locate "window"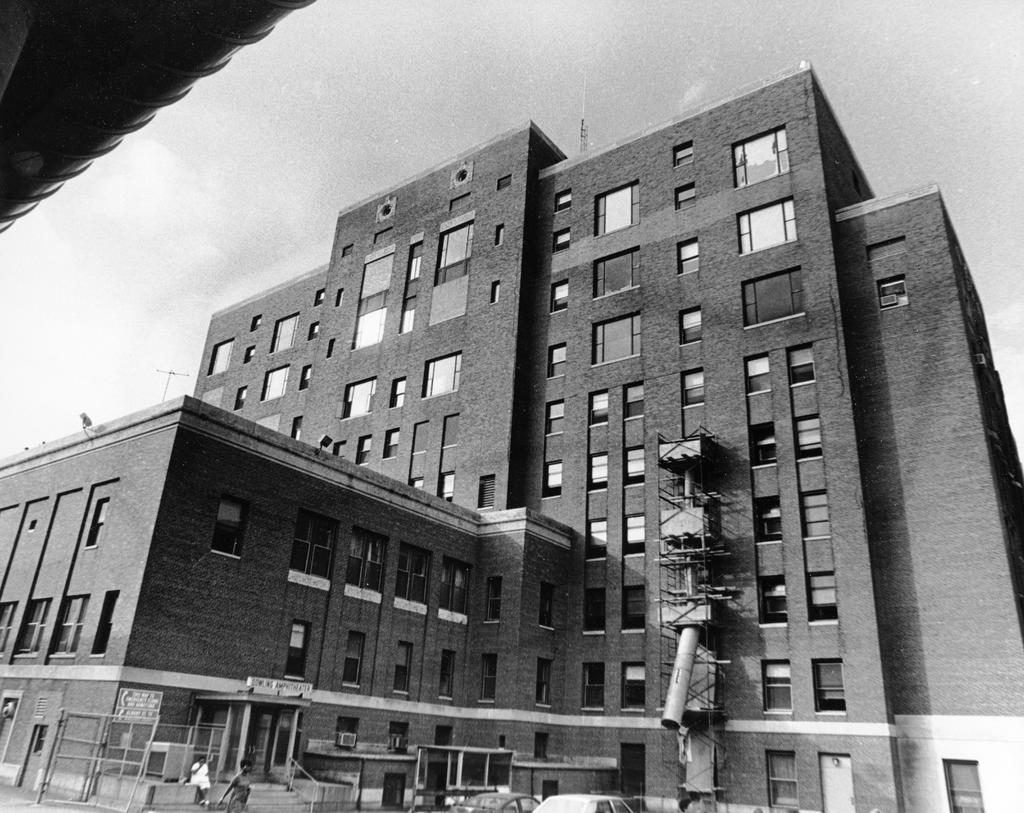
(left=346, top=252, right=388, bottom=346)
